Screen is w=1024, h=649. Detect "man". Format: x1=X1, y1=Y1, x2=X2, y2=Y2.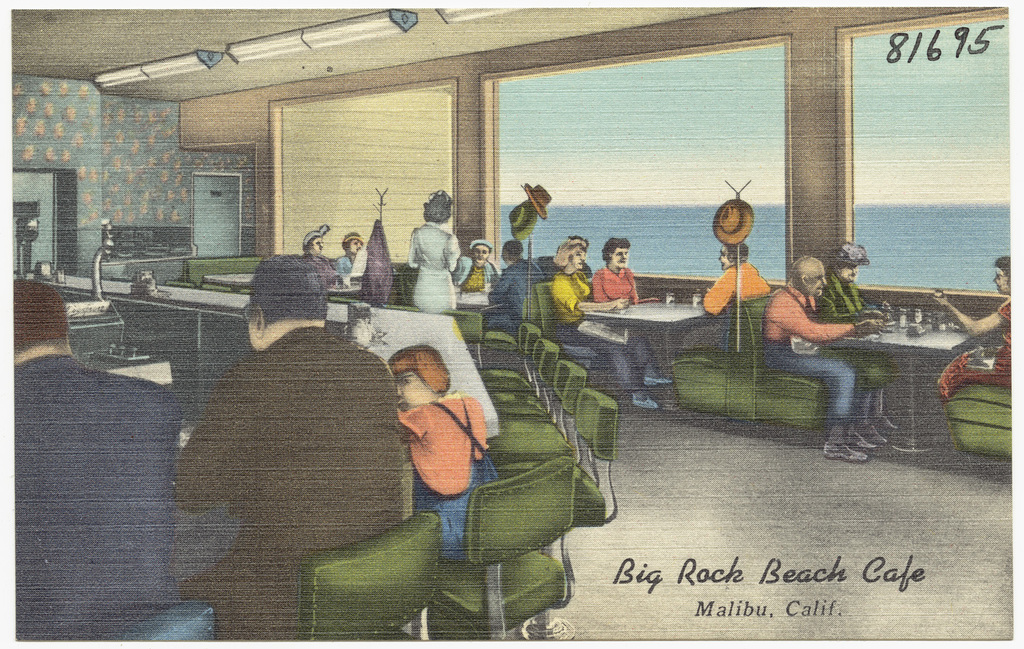
x1=451, y1=239, x2=499, y2=297.
